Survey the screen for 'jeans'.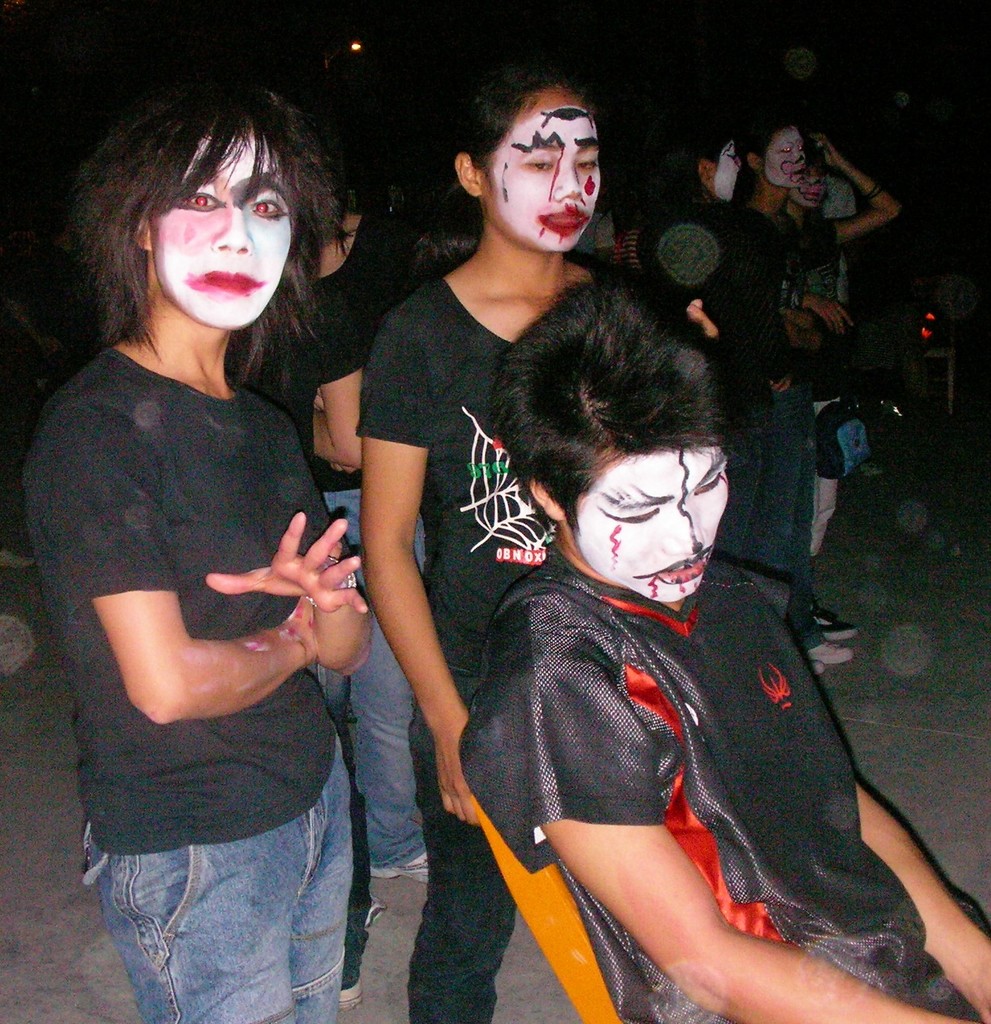
Survey found: bbox(318, 492, 426, 864).
